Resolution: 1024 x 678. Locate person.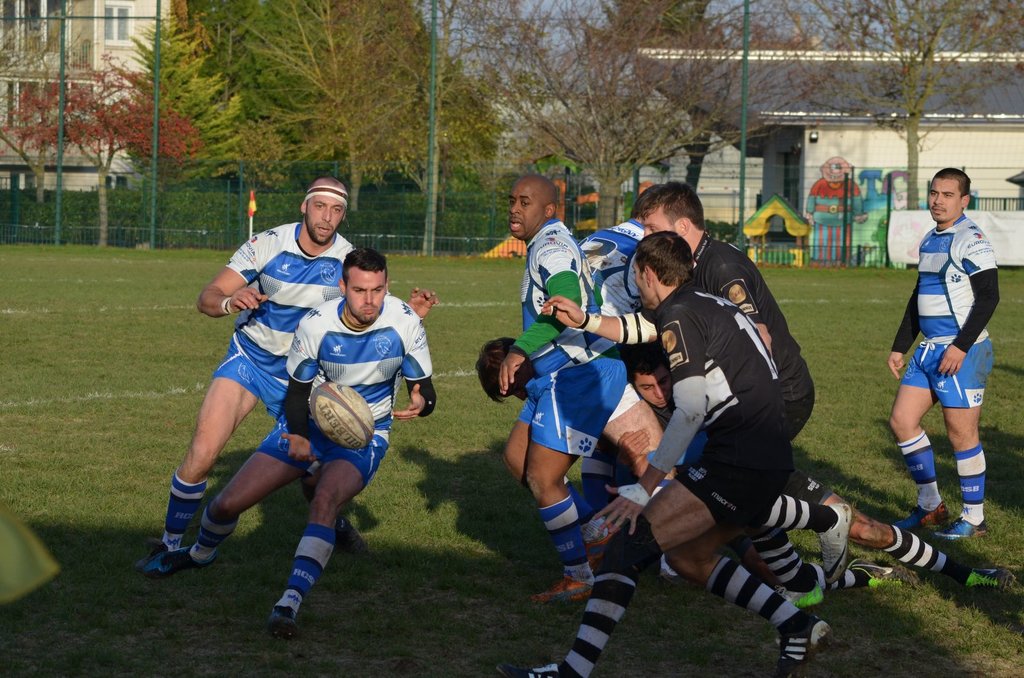
522 229 833 677.
